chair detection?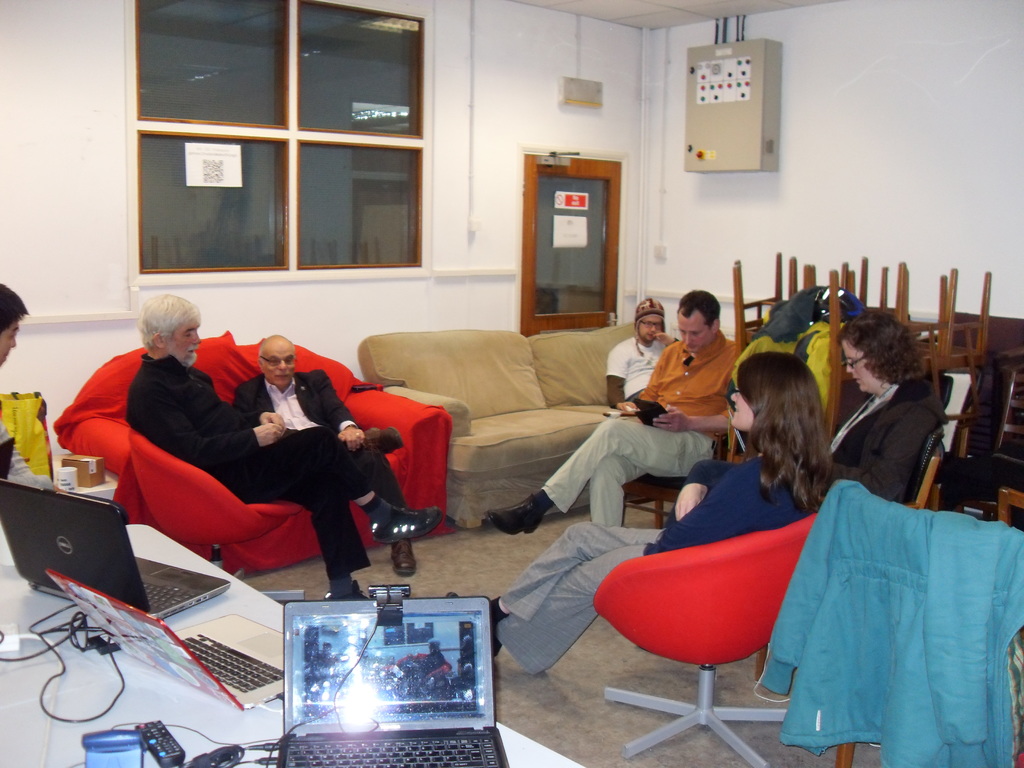
(x1=616, y1=434, x2=731, y2=531)
